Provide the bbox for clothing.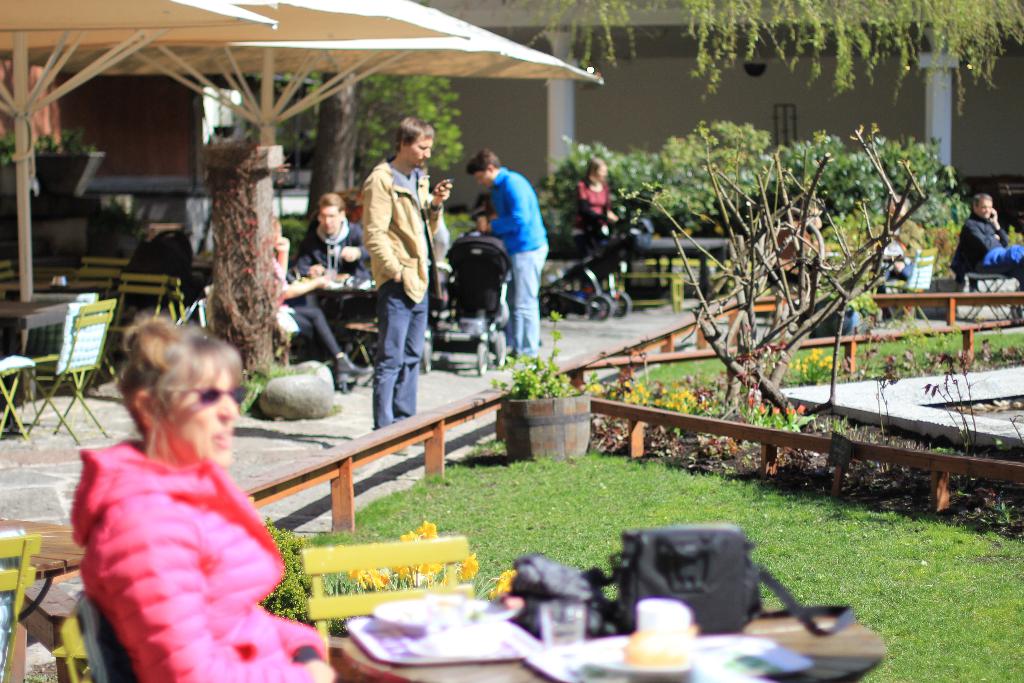
290,222,370,312.
